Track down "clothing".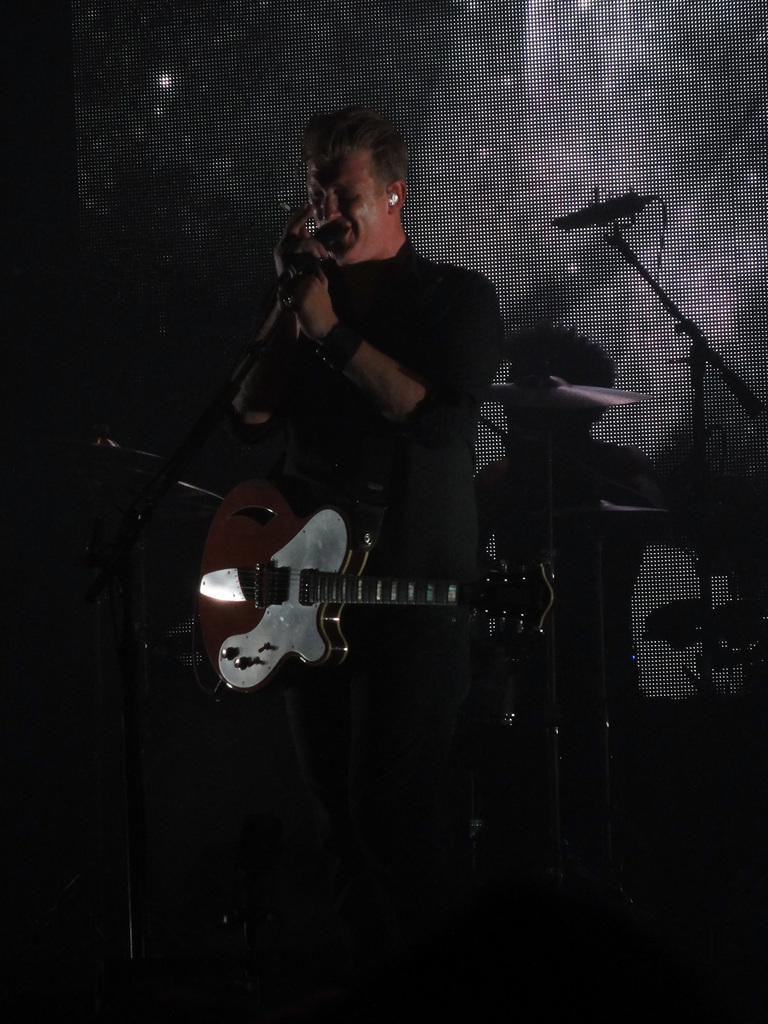
Tracked to 275 241 488 657.
